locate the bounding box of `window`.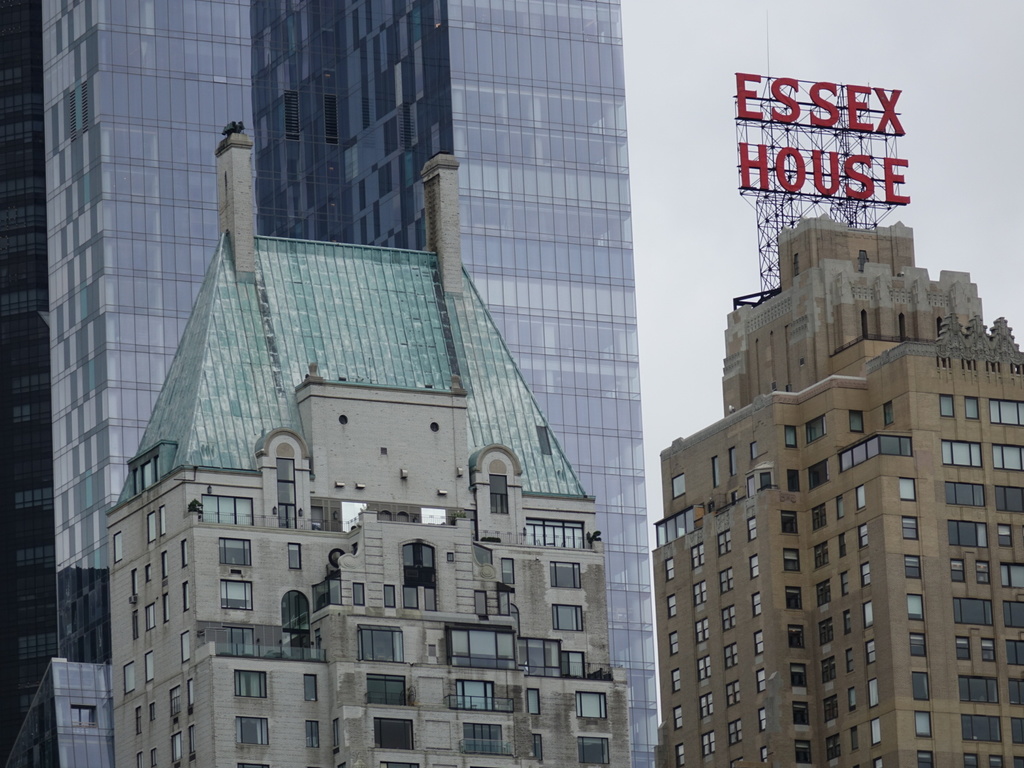
Bounding box: select_region(987, 398, 1023, 423).
